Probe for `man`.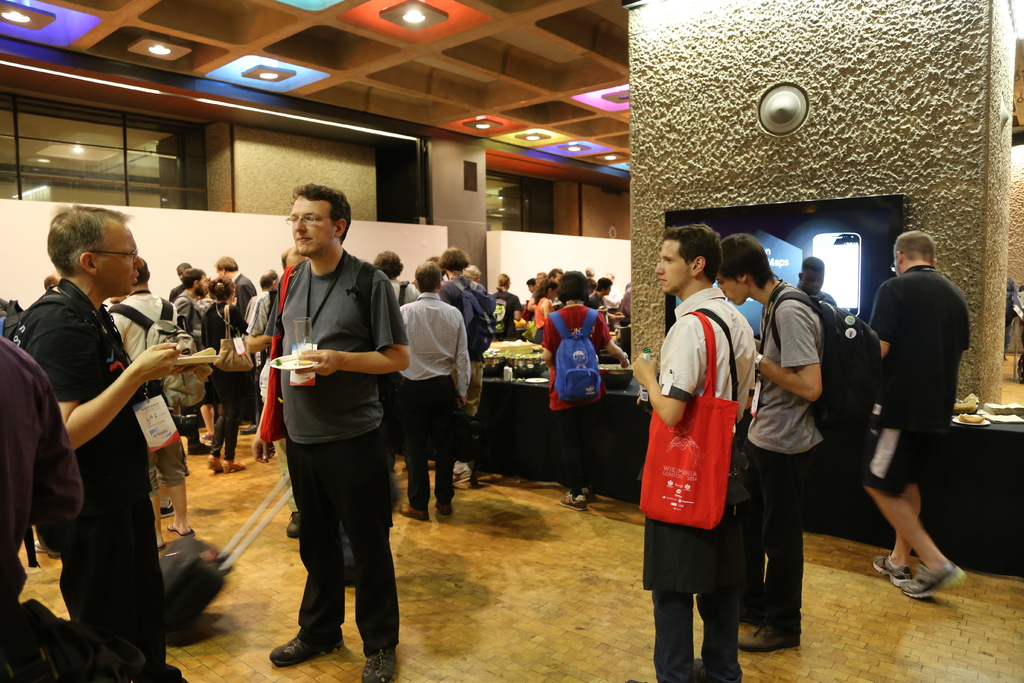
Probe result: bbox=(589, 278, 615, 309).
